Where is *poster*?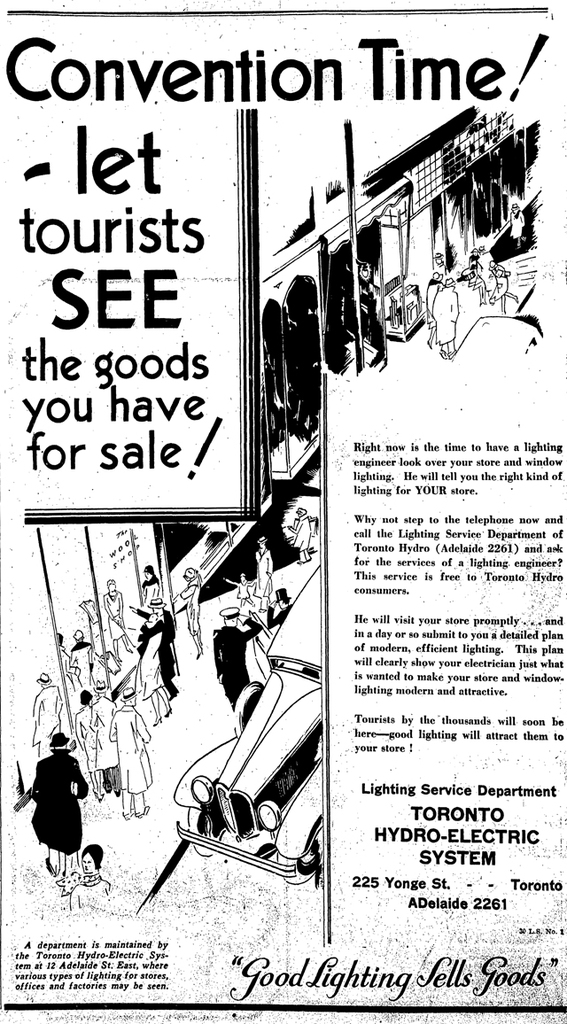
0:0:566:1023.
